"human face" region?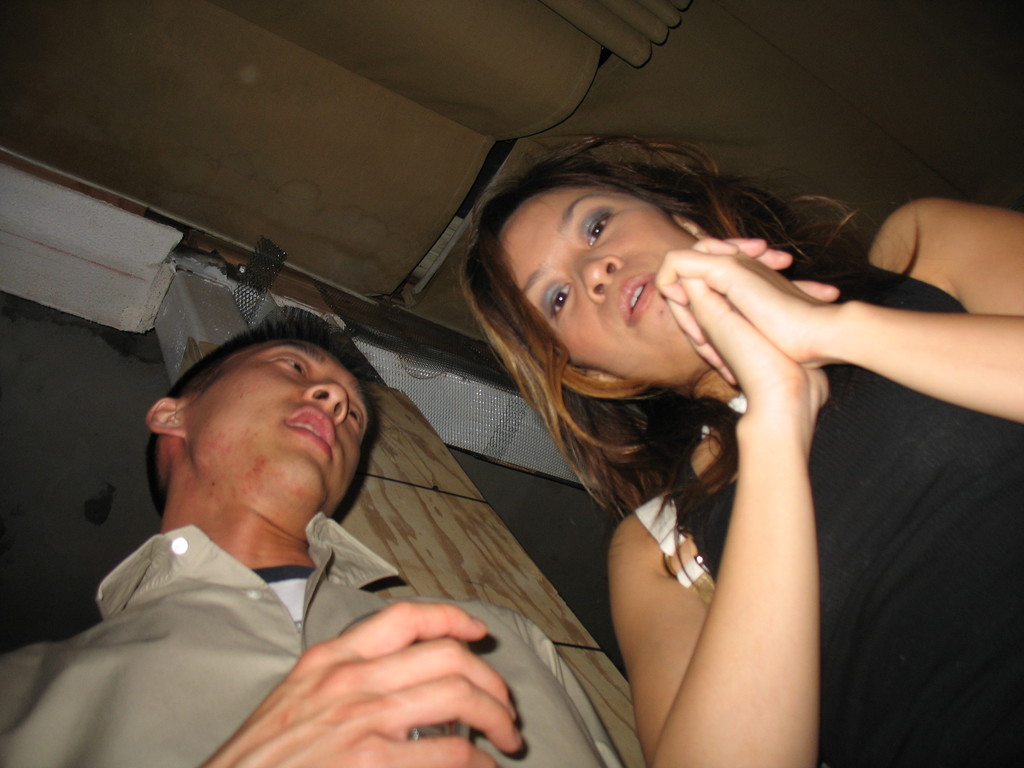
pyautogui.locateOnScreen(183, 348, 372, 508)
